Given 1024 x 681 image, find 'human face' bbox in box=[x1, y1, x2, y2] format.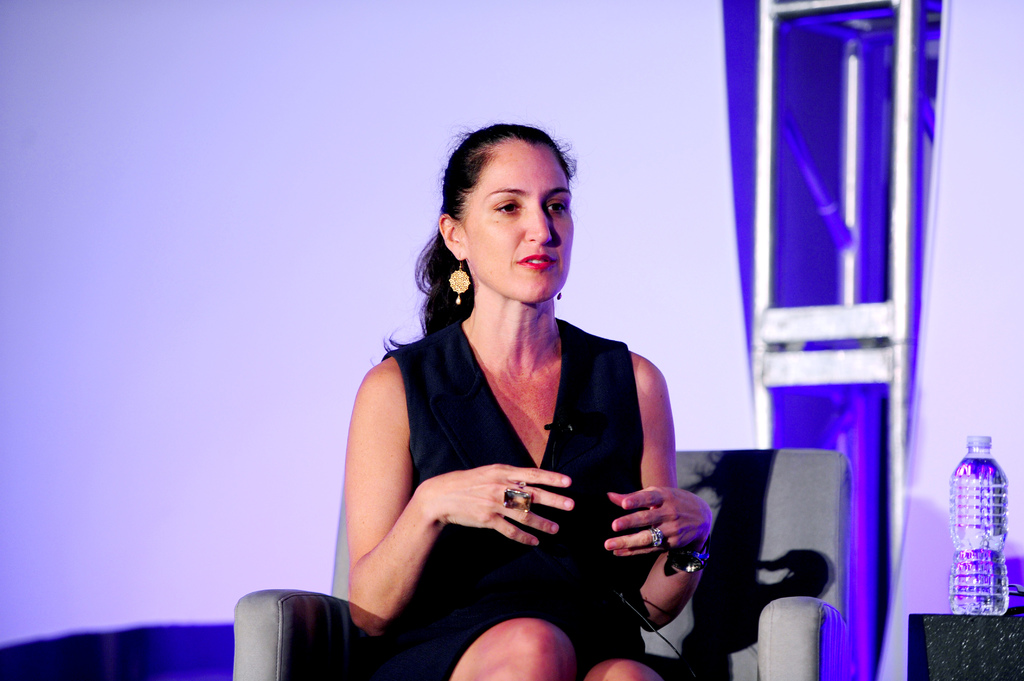
box=[464, 148, 573, 298].
